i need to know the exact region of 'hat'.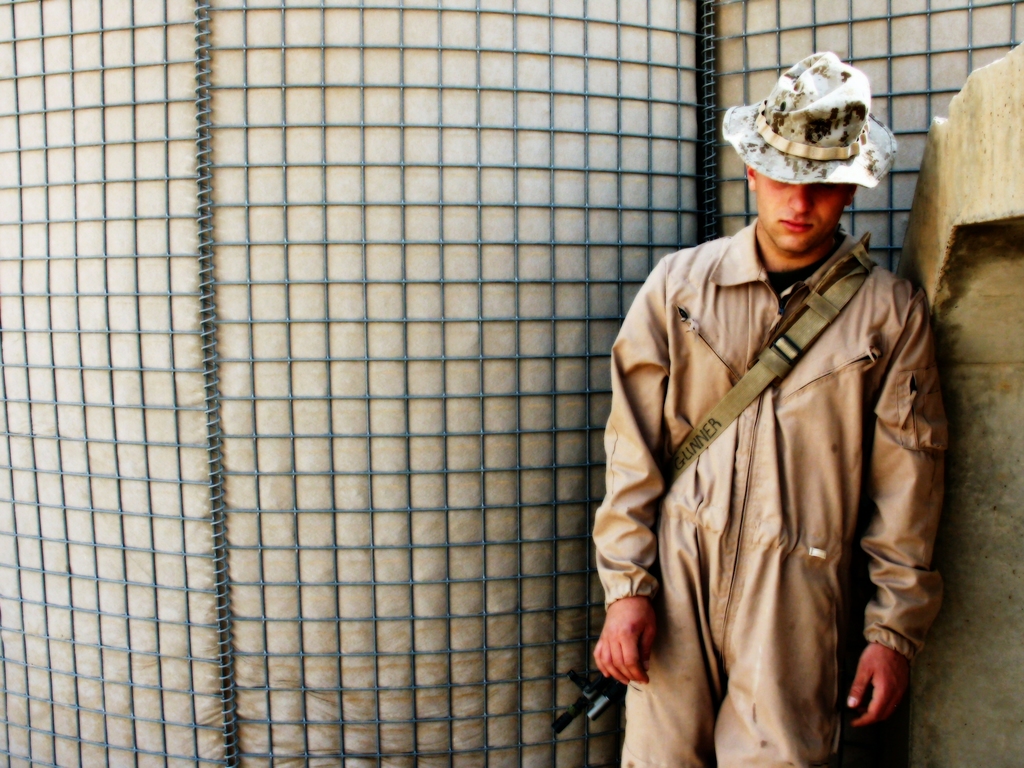
Region: {"left": 719, "top": 45, "right": 898, "bottom": 180}.
